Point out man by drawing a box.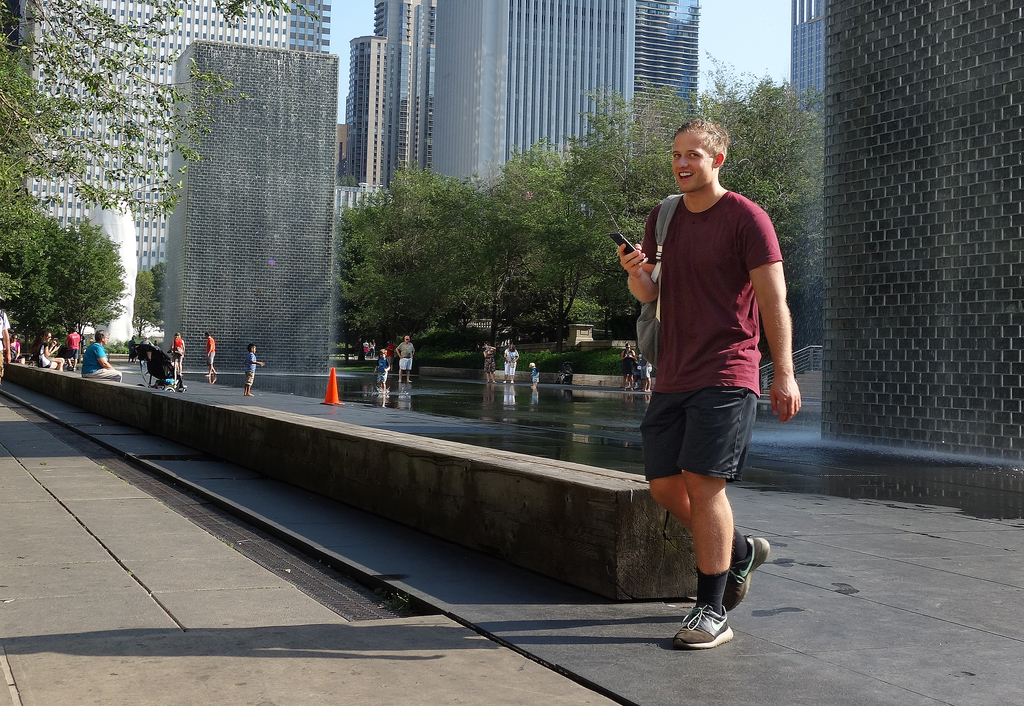
left=127, top=336, right=135, bottom=364.
